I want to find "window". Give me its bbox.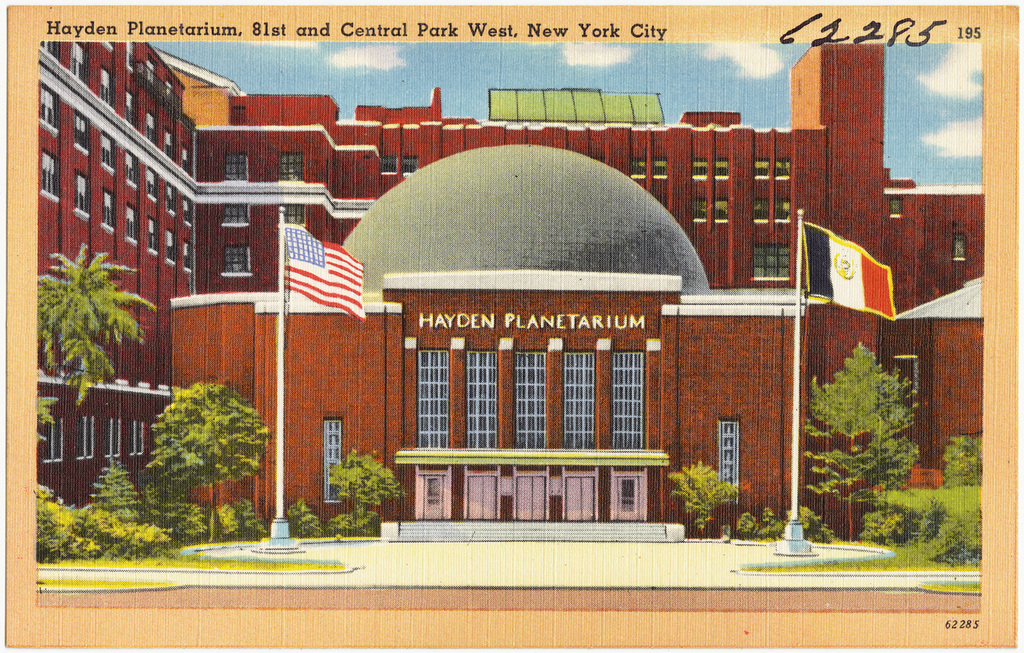
Rect(694, 158, 711, 182).
